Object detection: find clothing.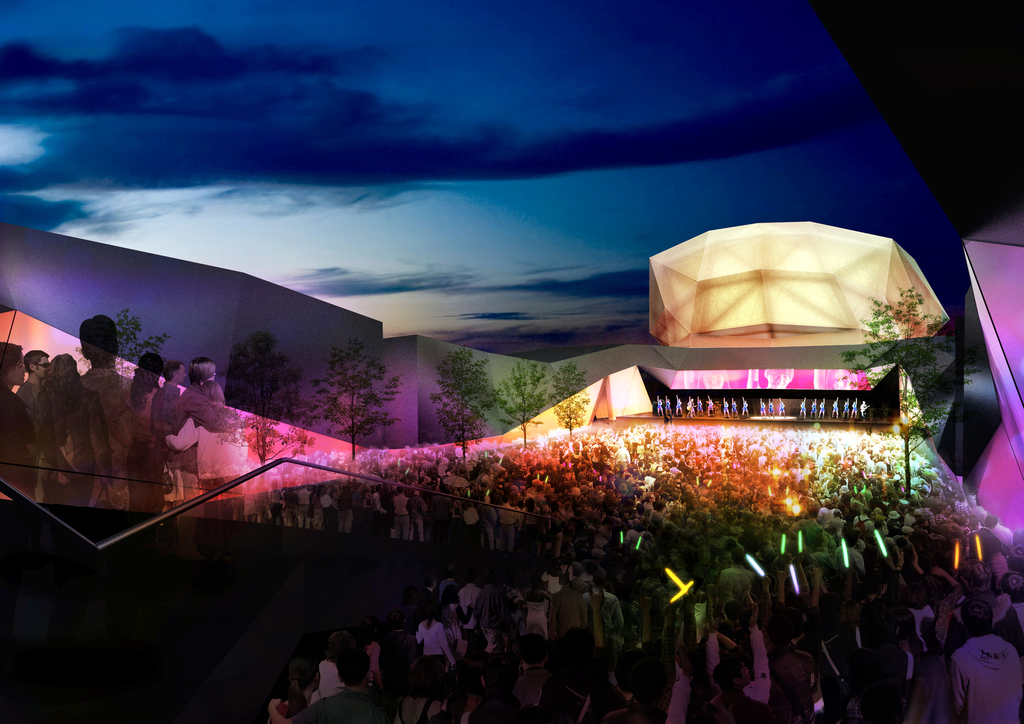
[148, 378, 218, 497].
